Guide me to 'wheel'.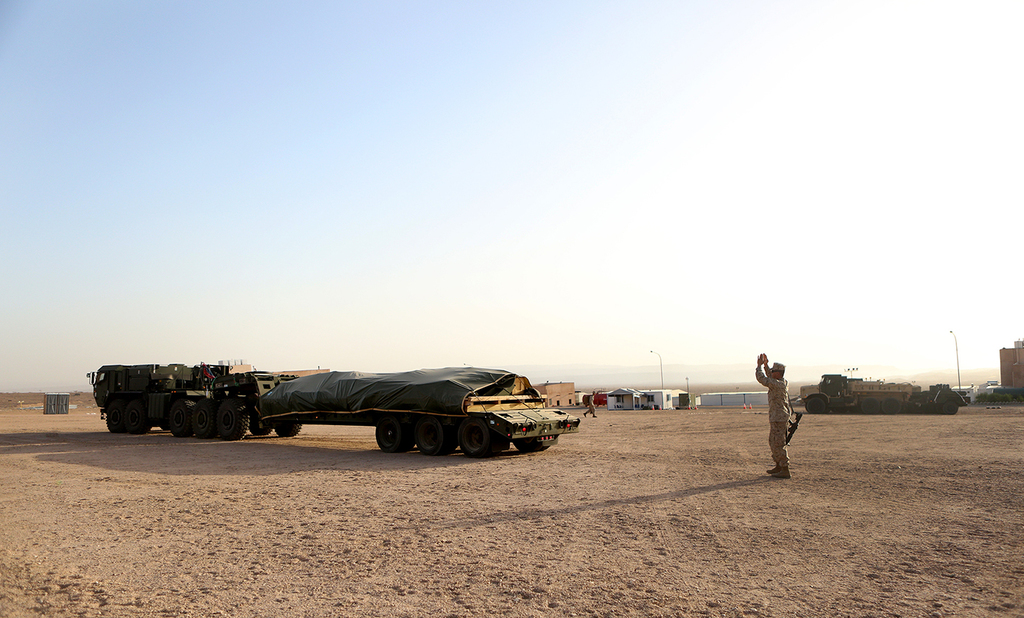
Guidance: [159,421,169,433].
